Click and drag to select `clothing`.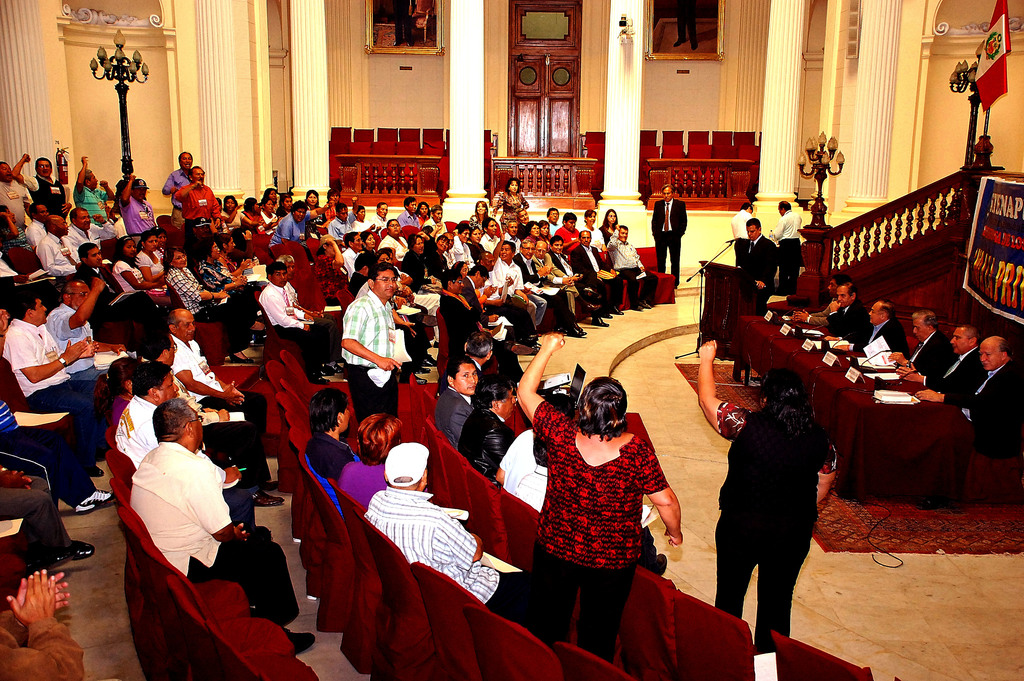
Selection: (left=270, top=209, right=309, bottom=248).
